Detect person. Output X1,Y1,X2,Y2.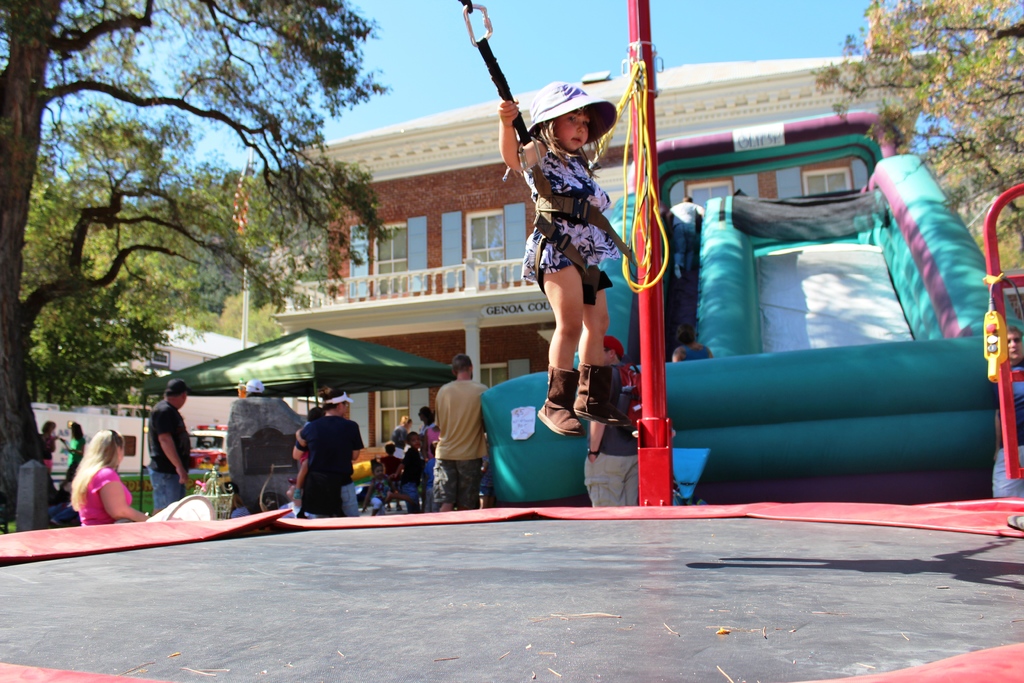
586,331,643,507.
